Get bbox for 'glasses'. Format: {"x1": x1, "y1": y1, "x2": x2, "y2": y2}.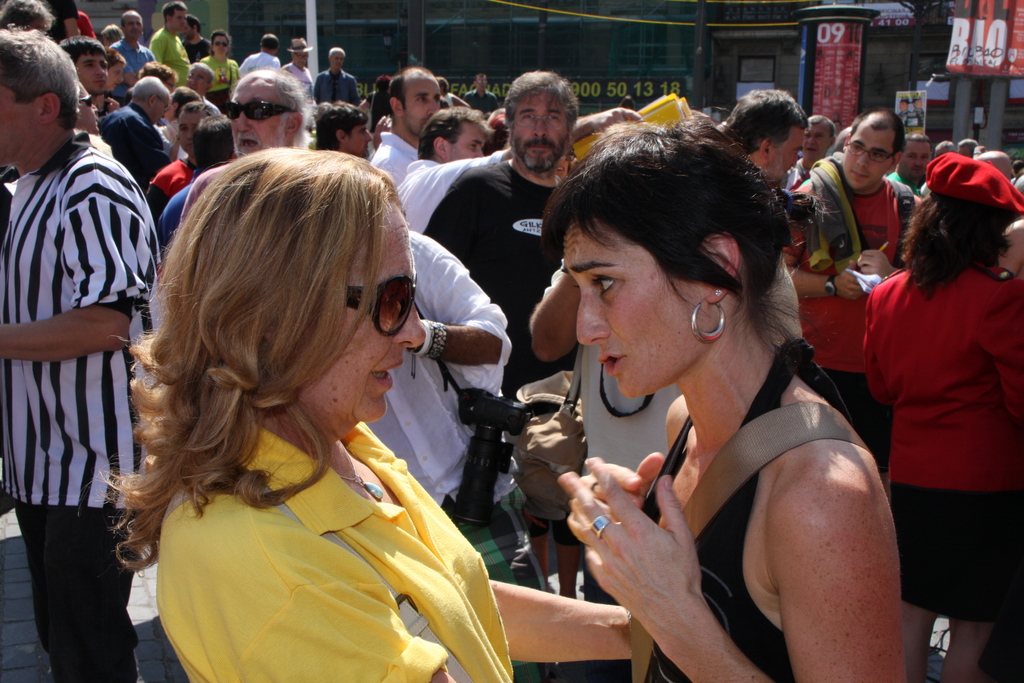
{"x1": 342, "y1": 279, "x2": 422, "y2": 350}.
